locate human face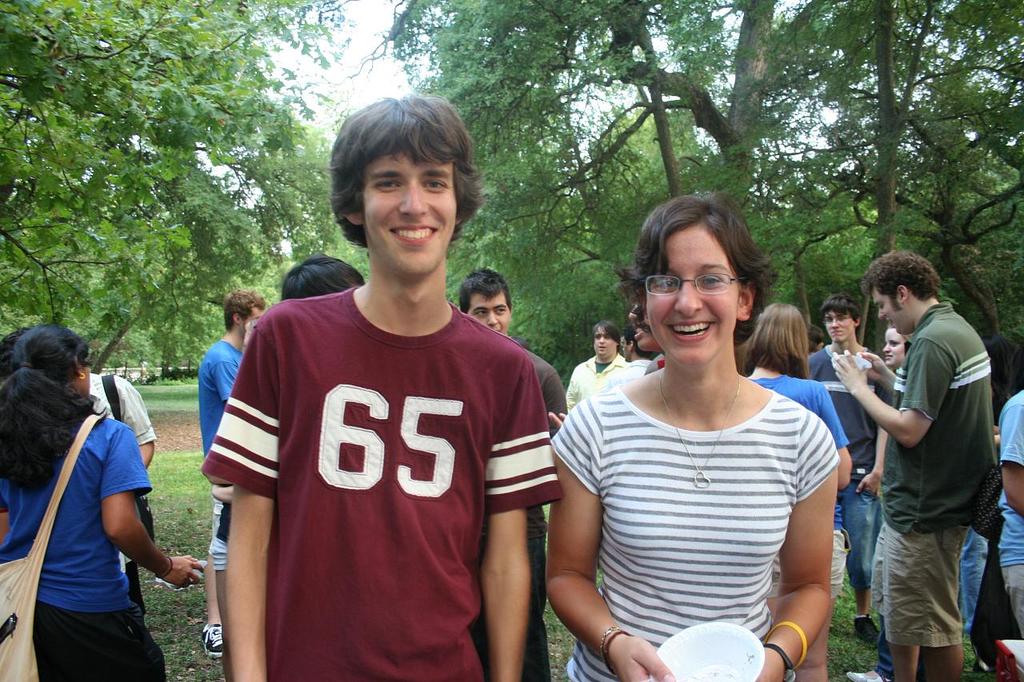
x1=366, y1=138, x2=456, y2=270
